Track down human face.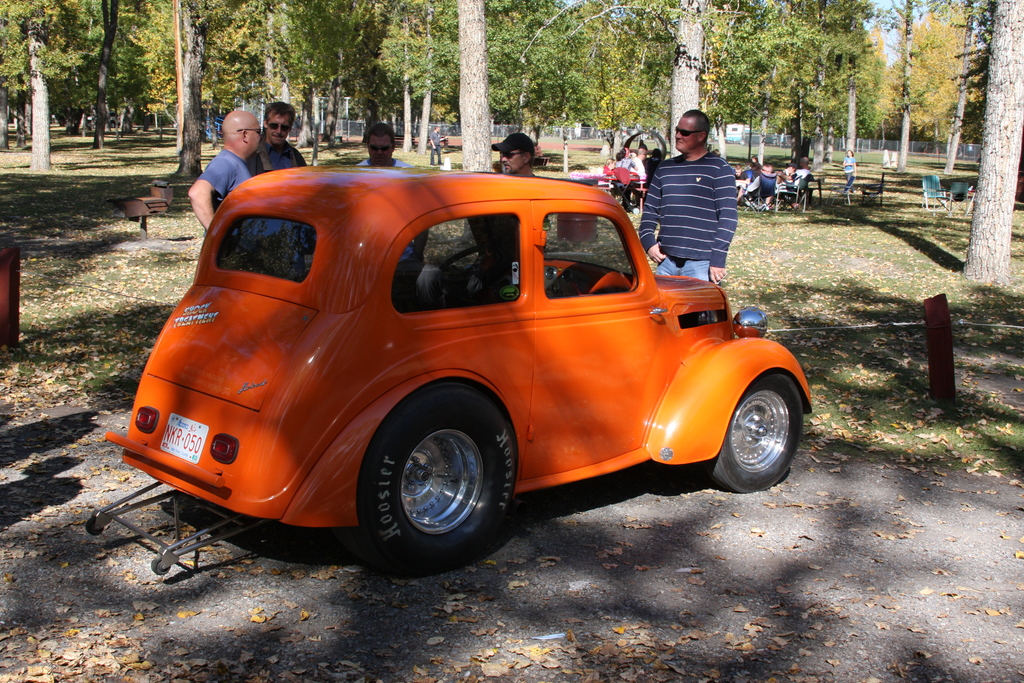
Tracked to l=251, t=129, r=260, b=155.
